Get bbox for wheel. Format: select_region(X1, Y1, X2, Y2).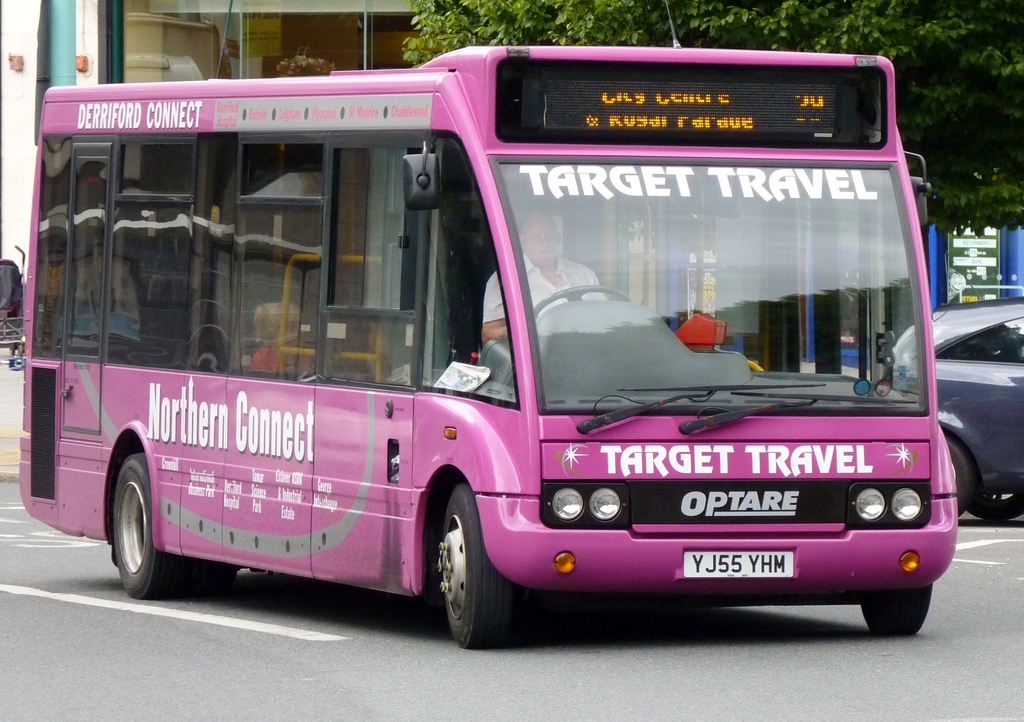
select_region(965, 492, 1023, 523).
